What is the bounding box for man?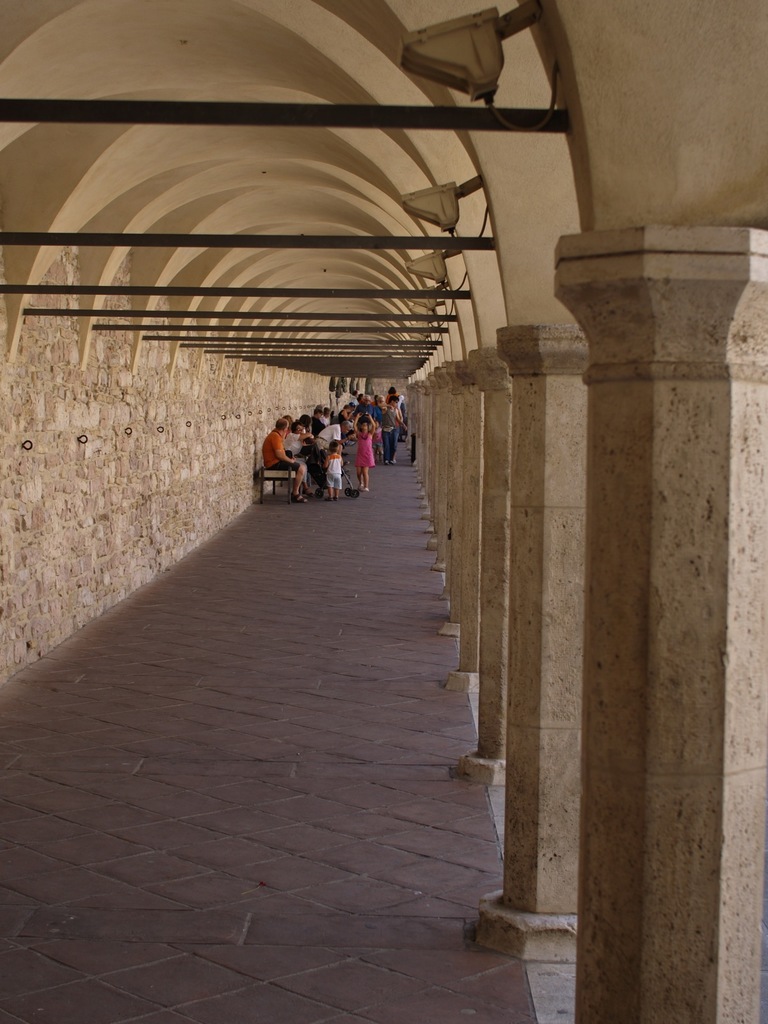
pyautogui.locateOnScreen(322, 407, 329, 421).
